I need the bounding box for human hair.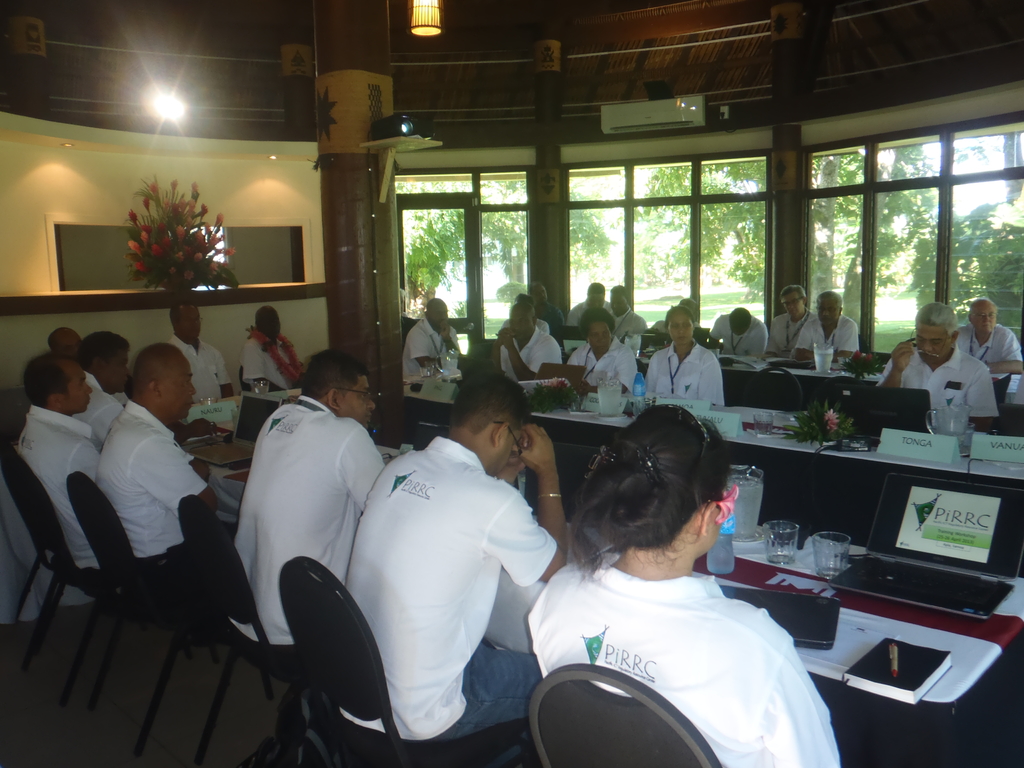
Here it is: (305,346,368,401).
